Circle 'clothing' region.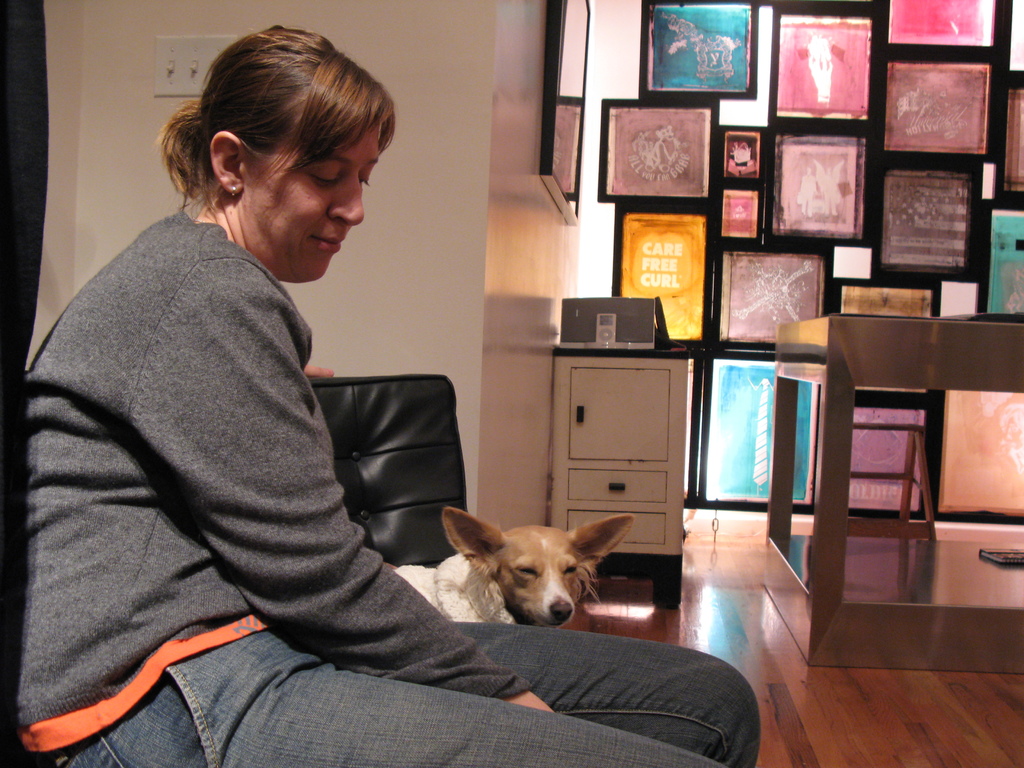
Region: locate(820, 175, 837, 214).
